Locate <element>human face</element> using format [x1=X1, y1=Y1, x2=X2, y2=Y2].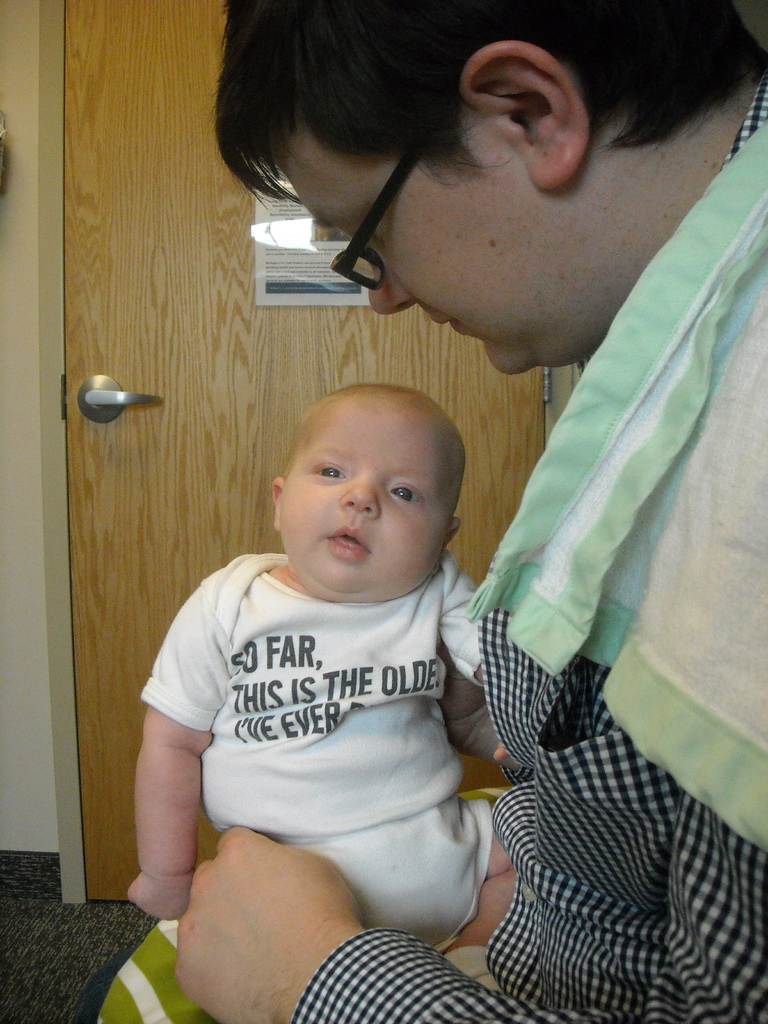
[x1=303, y1=127, x2=534, y2=371].
